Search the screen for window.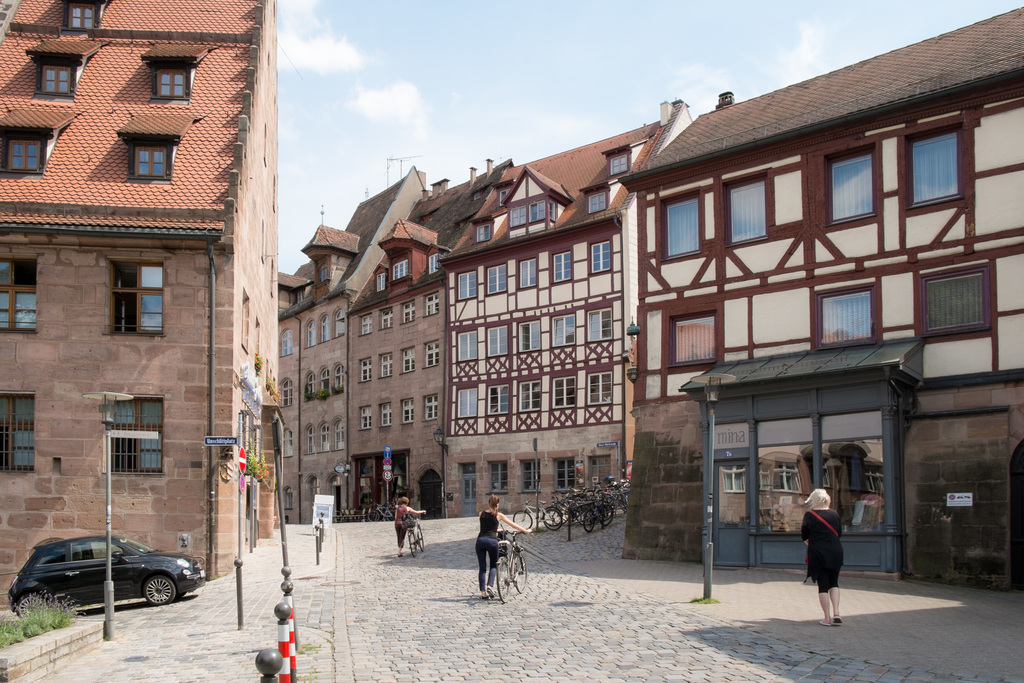
Found at bbox=(487, 262, 508, 295).
